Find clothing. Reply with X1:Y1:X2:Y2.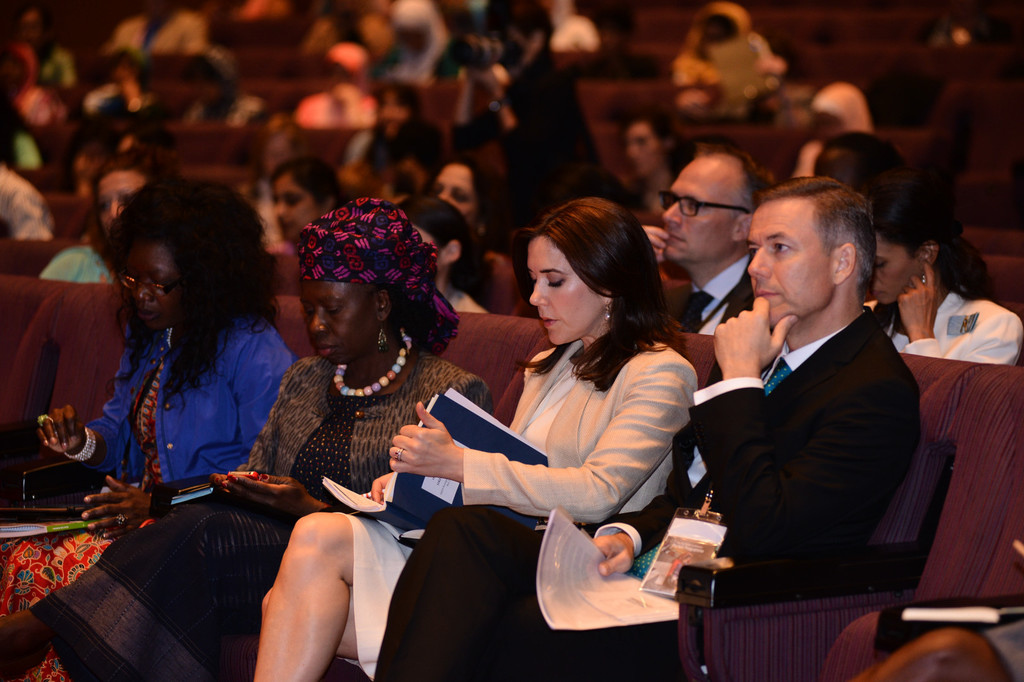
4:91:51:177.
